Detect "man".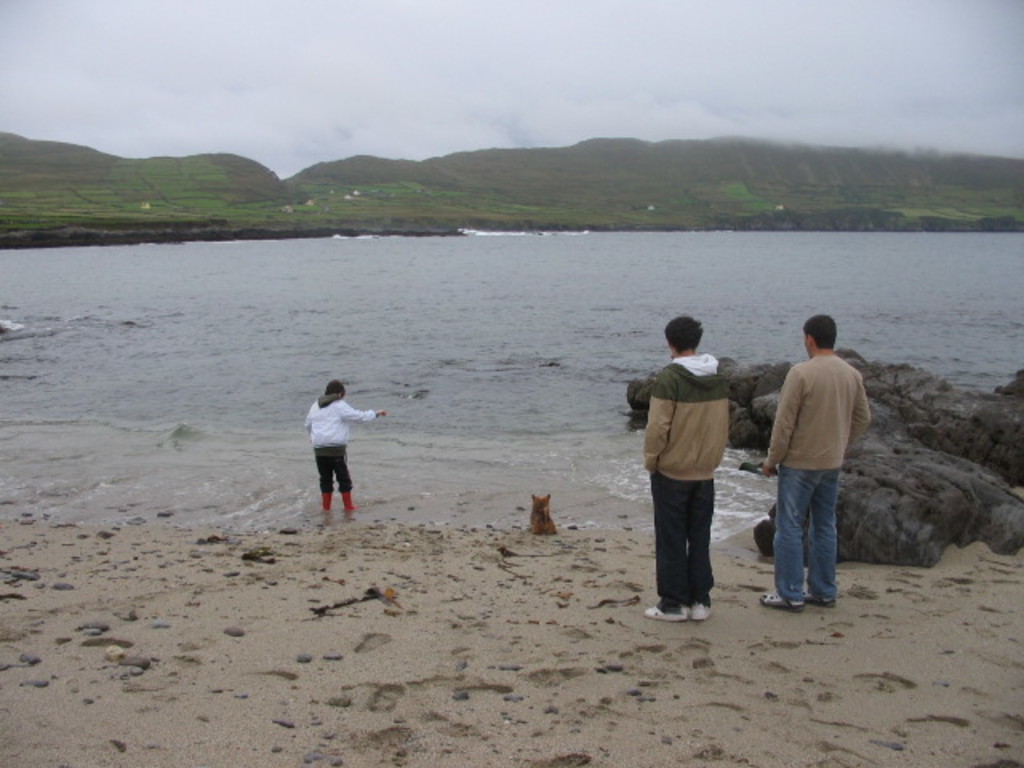
Detected at (left=760, top=312, right=872, bottom=611).
